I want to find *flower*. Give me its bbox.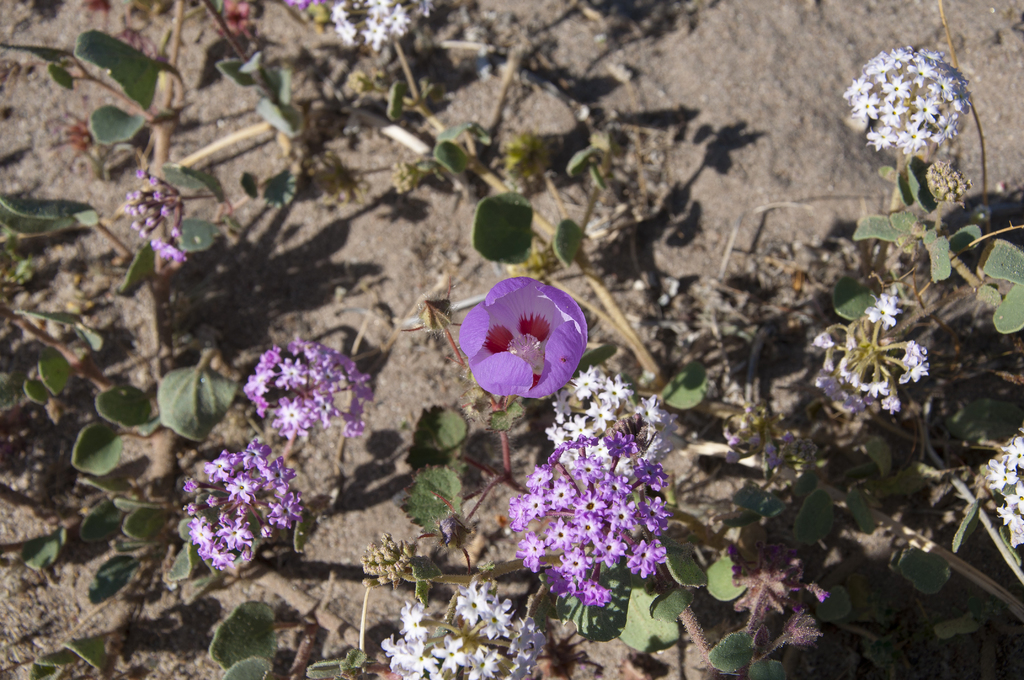
pyautogui.locateOnScreen(814, 293, 936, 421).
